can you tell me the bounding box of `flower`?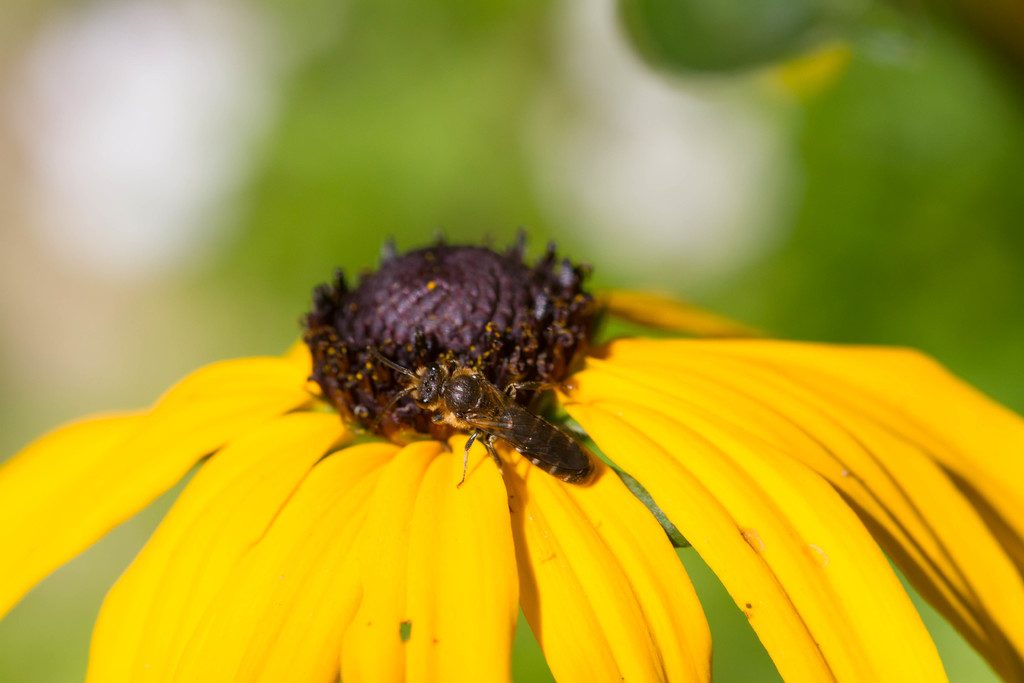
288:209:832:539.
